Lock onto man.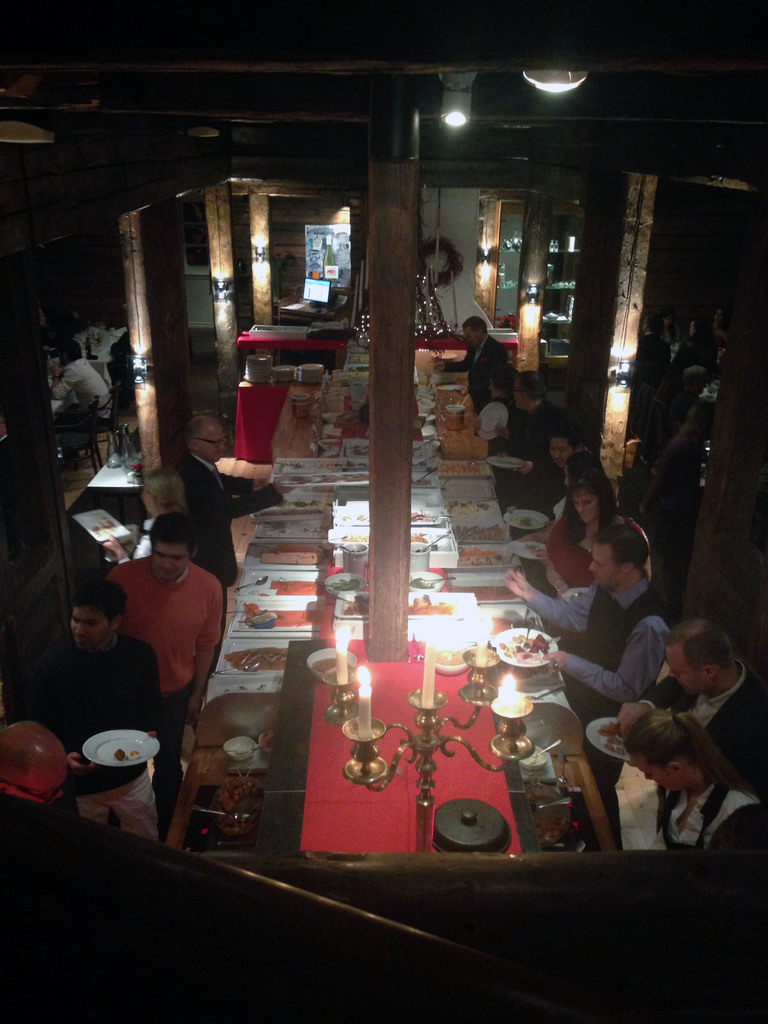
Locked: crop(52, 584, 162, 762).
